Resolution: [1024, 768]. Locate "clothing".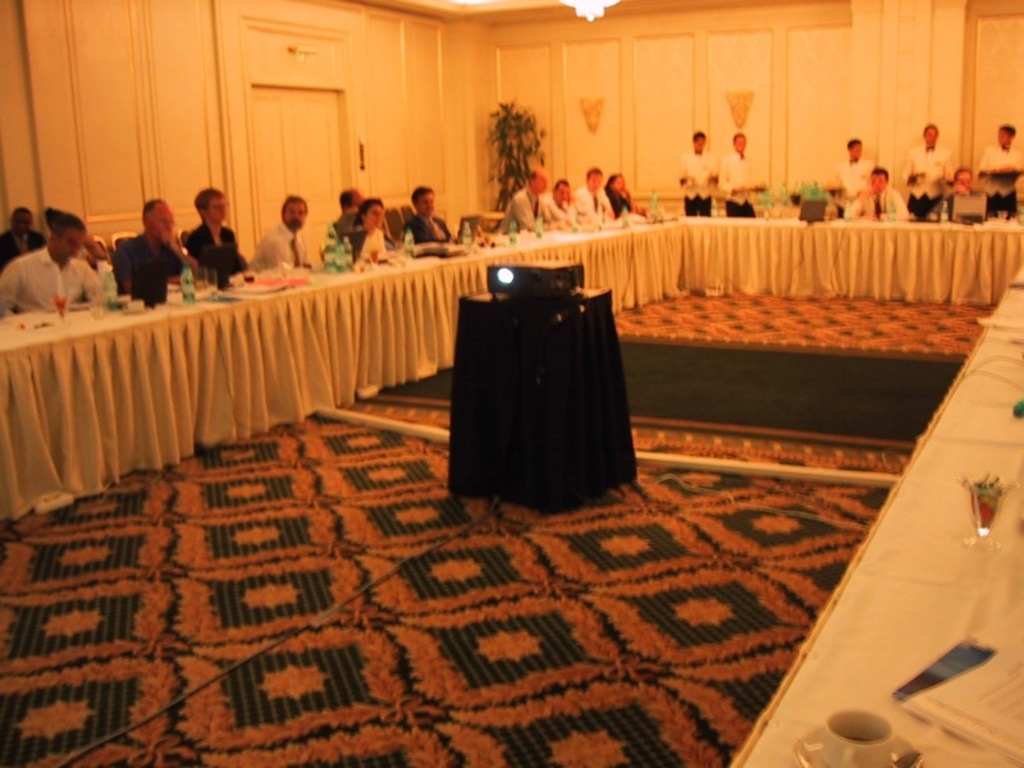
BBox(114, 236, 182, 302).
